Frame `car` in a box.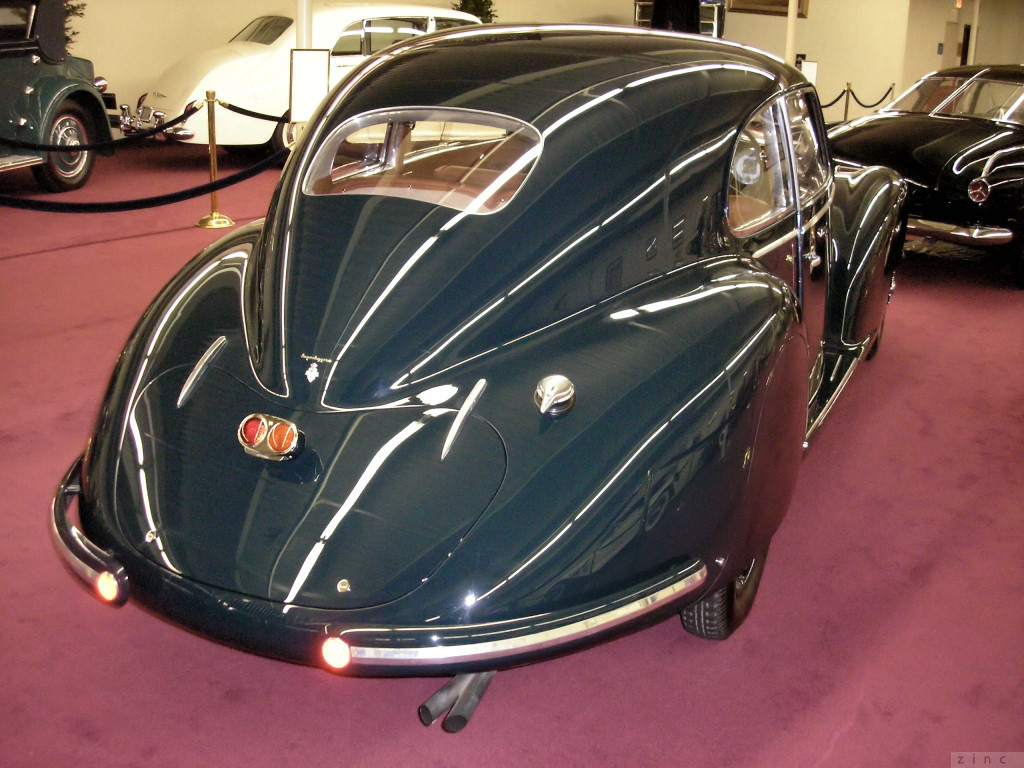
Rect(0, 0, 132, 190).
